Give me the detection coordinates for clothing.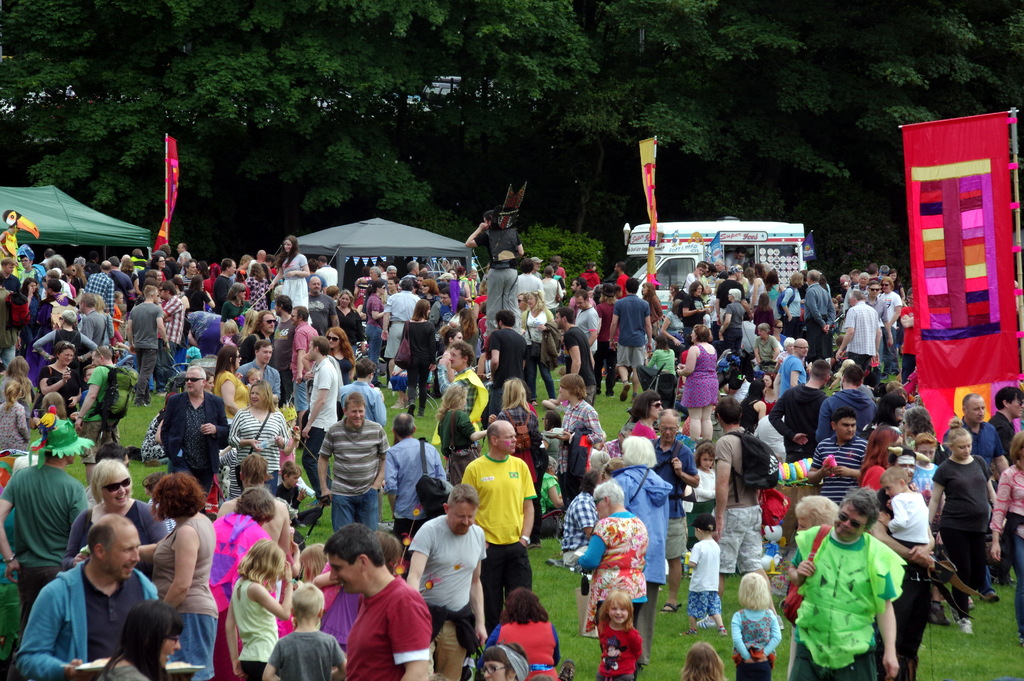
76, 370, 131, 445.
